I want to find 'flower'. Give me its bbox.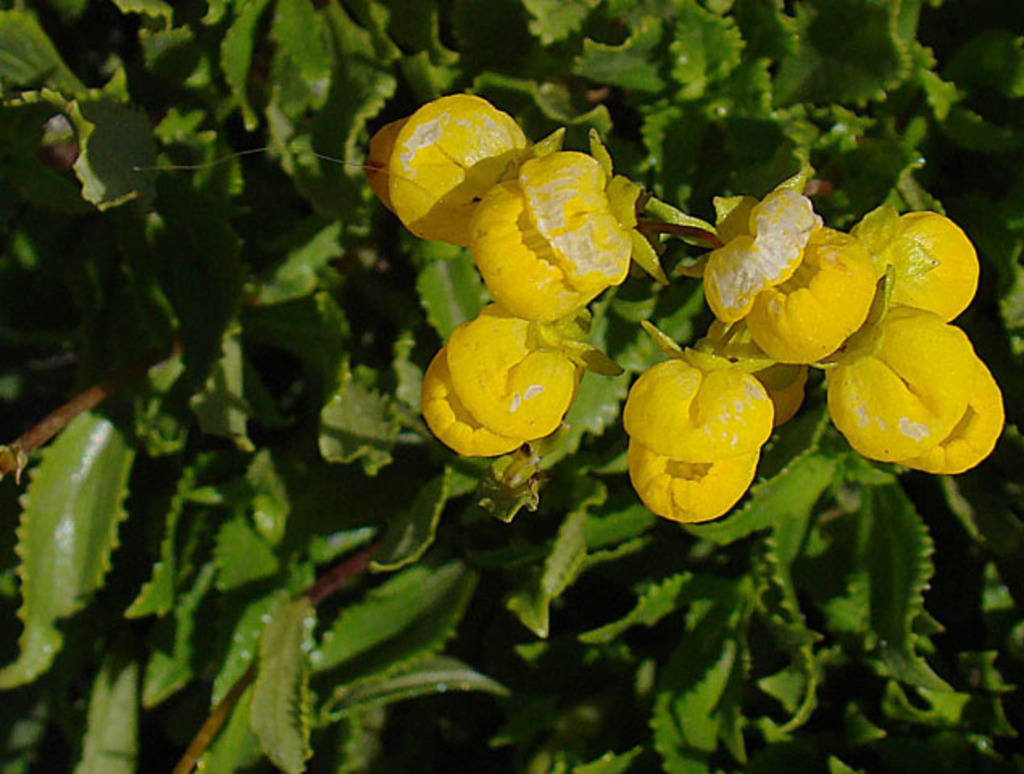
region(469, 150, 632, 326).
